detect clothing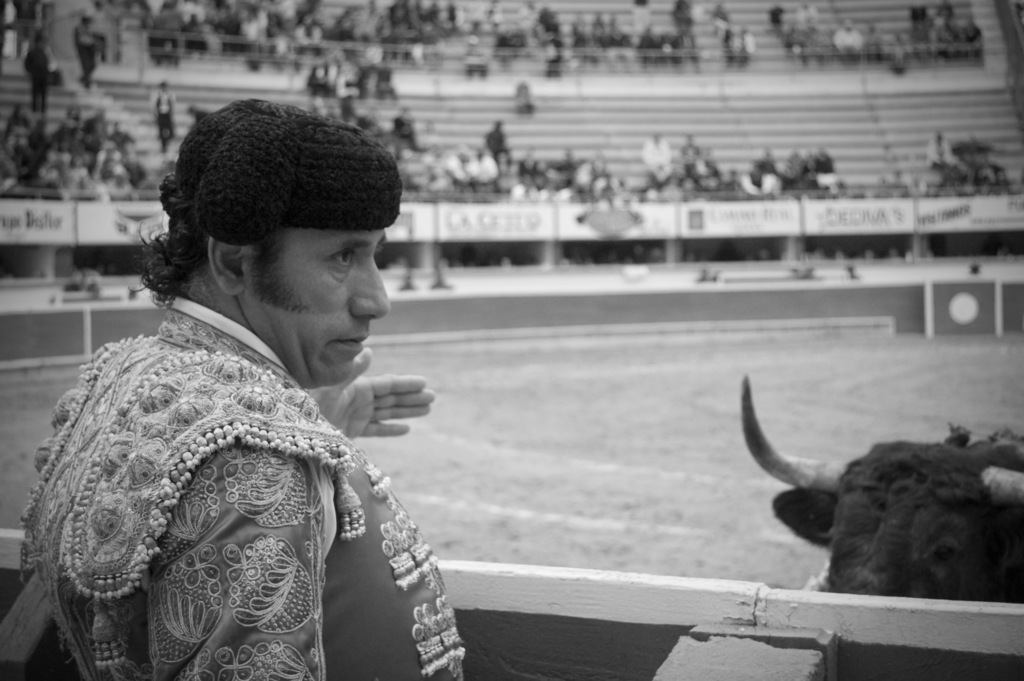
[31, 261, 442, 680]
